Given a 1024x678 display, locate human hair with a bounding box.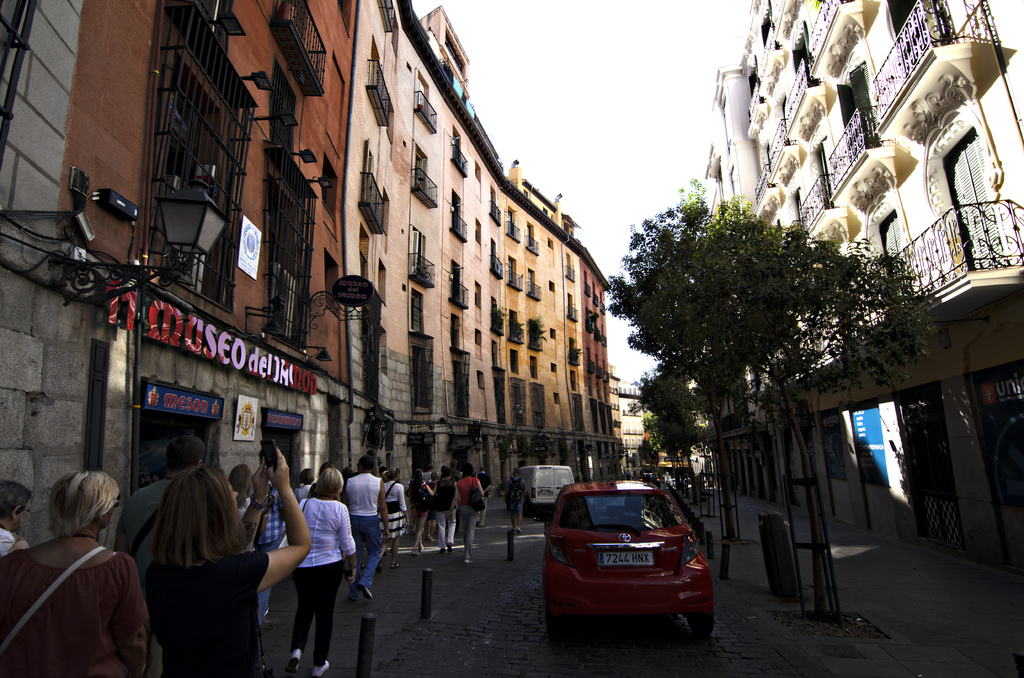
Located: box=[432, 470, 437, 480].
